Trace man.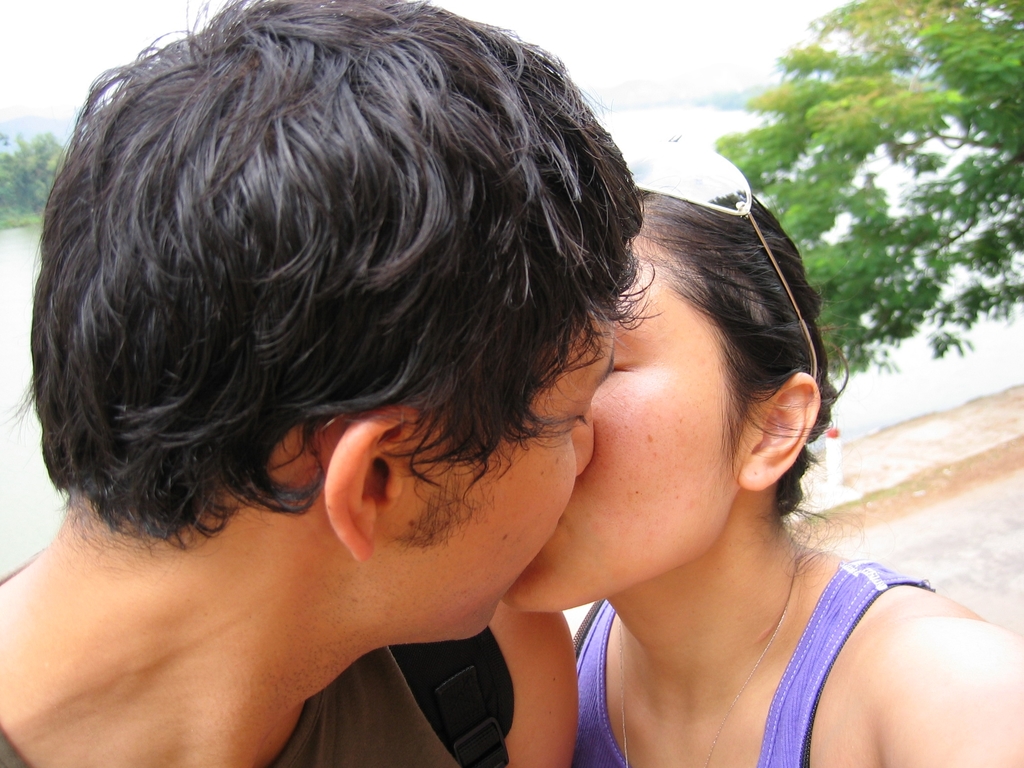
Traced to locate(0, 0, 662, 767).
